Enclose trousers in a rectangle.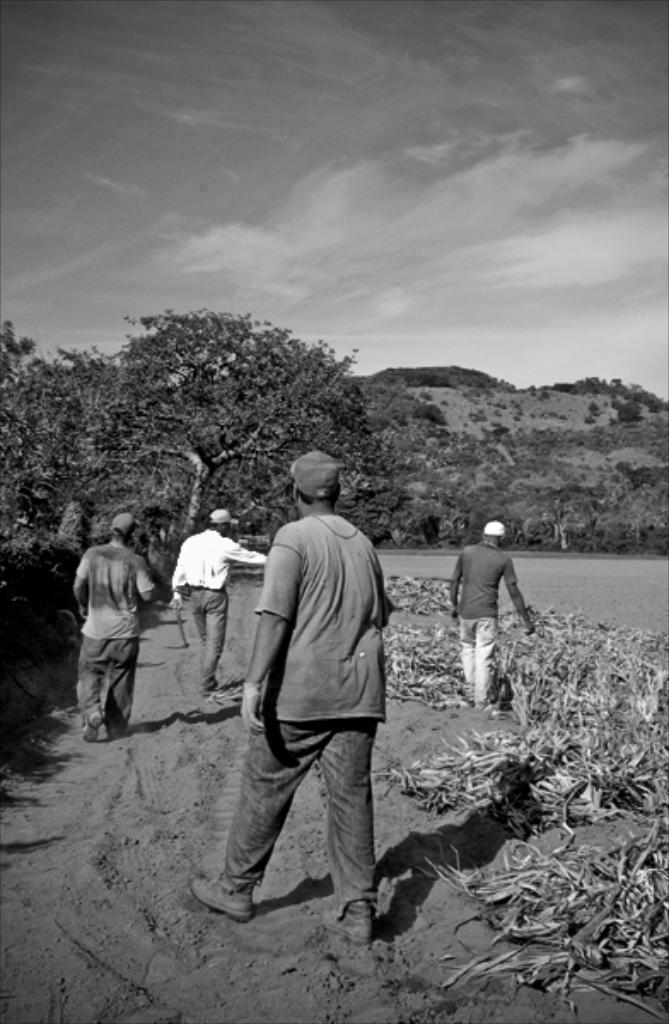
select_region(451, 613, 495, 701).
